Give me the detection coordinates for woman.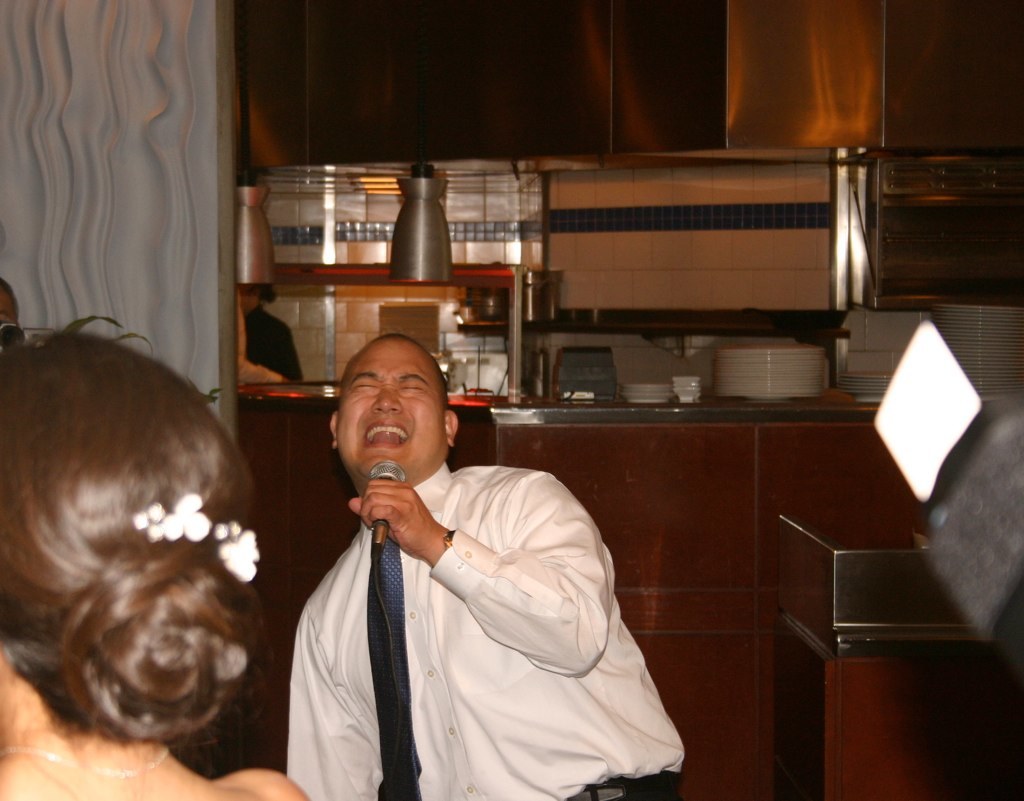
x1=0, y1=321, x2=310, y2=800.
